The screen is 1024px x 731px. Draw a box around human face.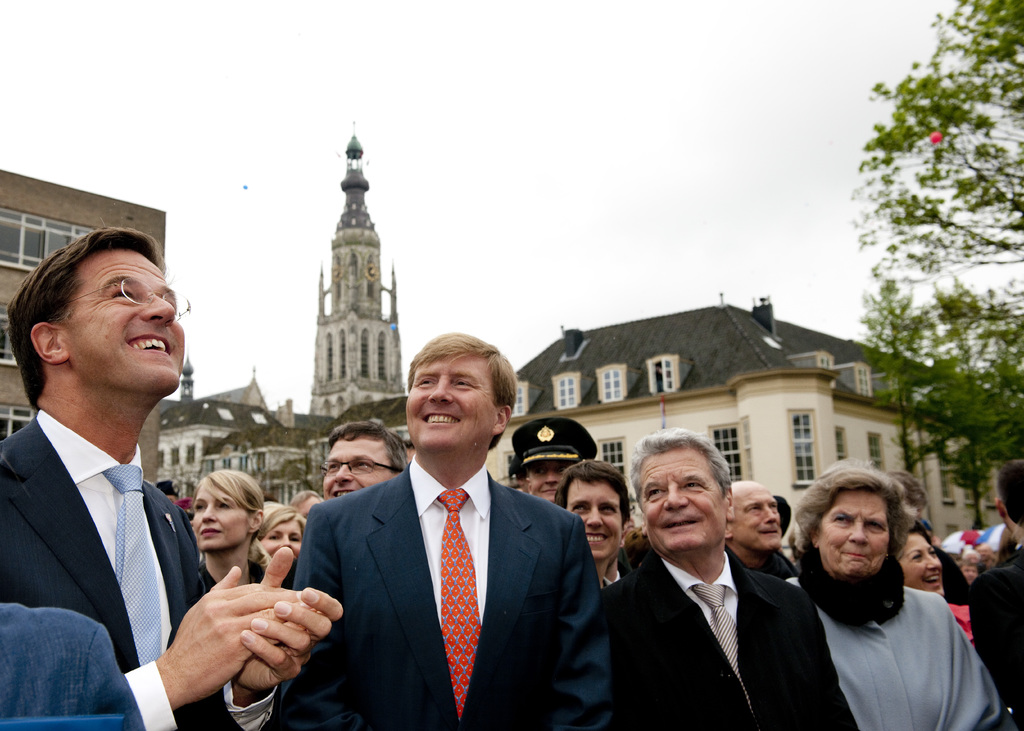
<bbox>527, 461, 577, 502</bbox>.
